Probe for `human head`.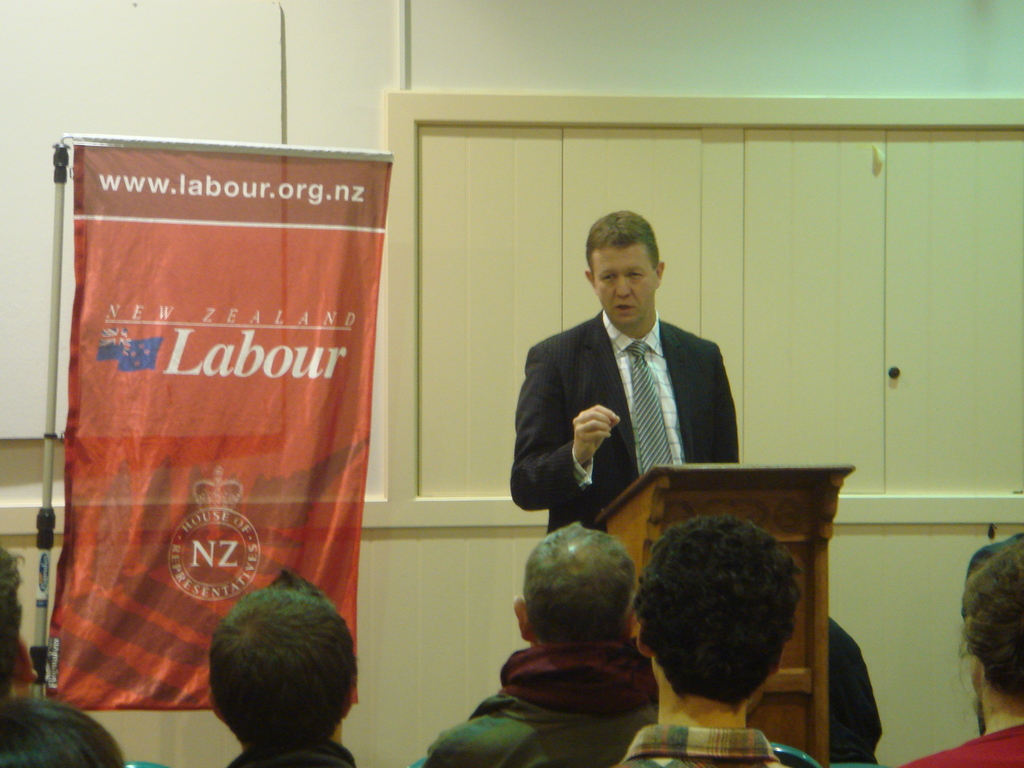
Probe result: <region>0, 696, 124, 767</region>.
